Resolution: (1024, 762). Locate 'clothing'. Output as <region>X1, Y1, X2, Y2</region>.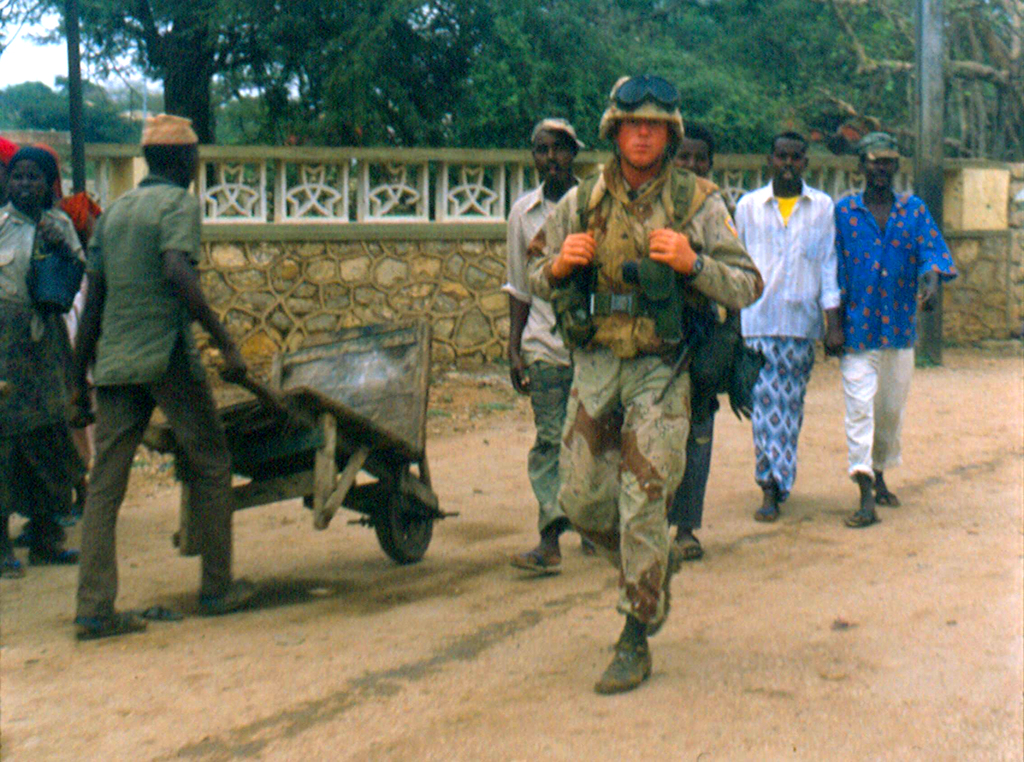
<region>736, 182, 833, 492</region>.
